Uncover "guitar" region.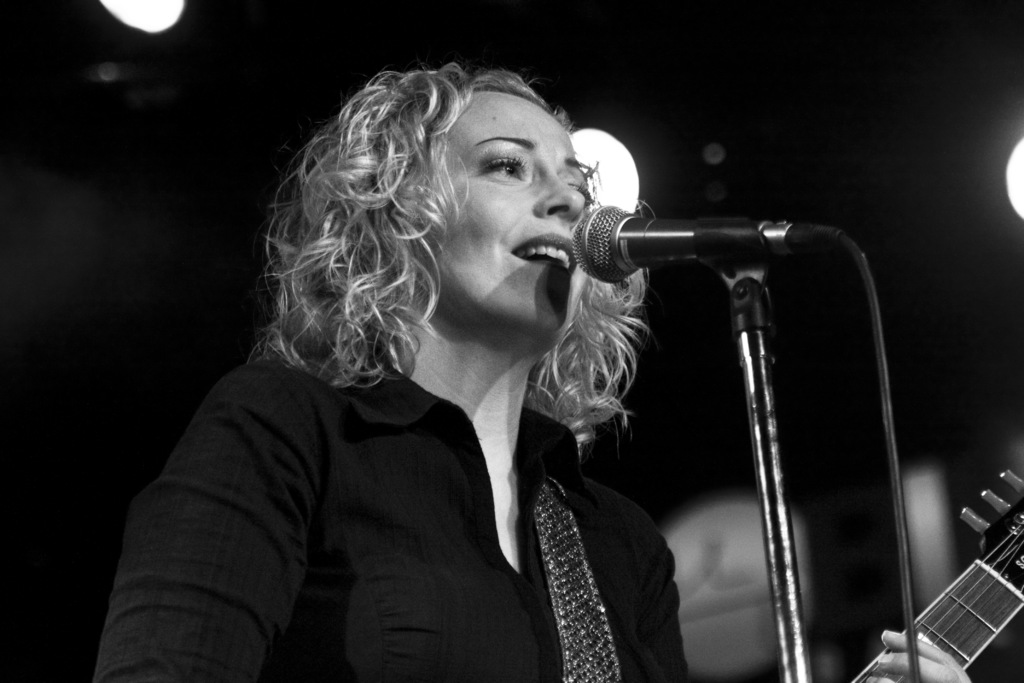
Uncovered: select_region(836, 456, 1023, 682).
